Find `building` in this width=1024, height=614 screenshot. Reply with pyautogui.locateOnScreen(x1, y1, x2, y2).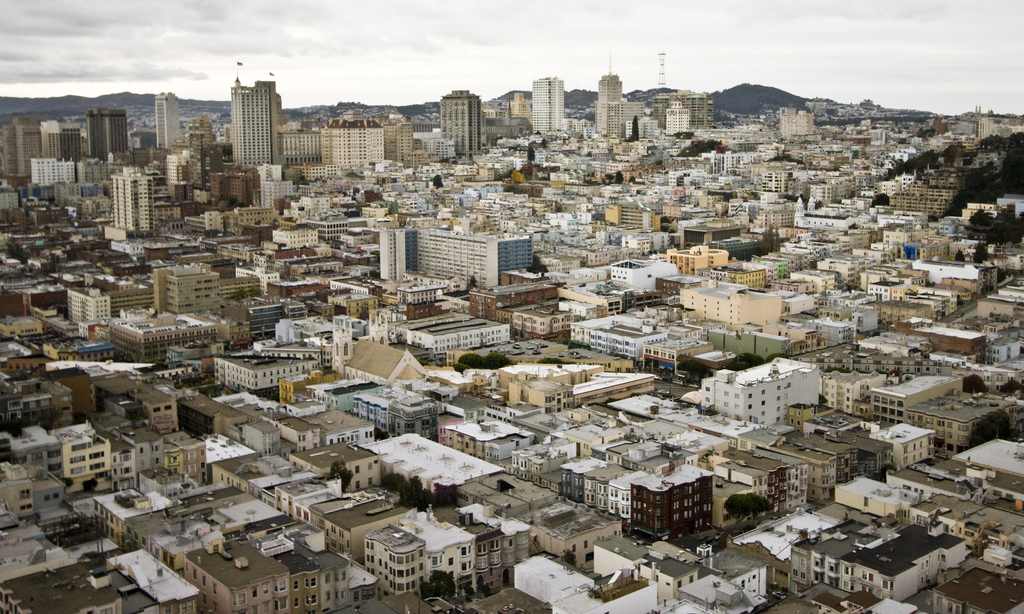
pyautogui.locateOnScreen(665, 97, 690, 136).
